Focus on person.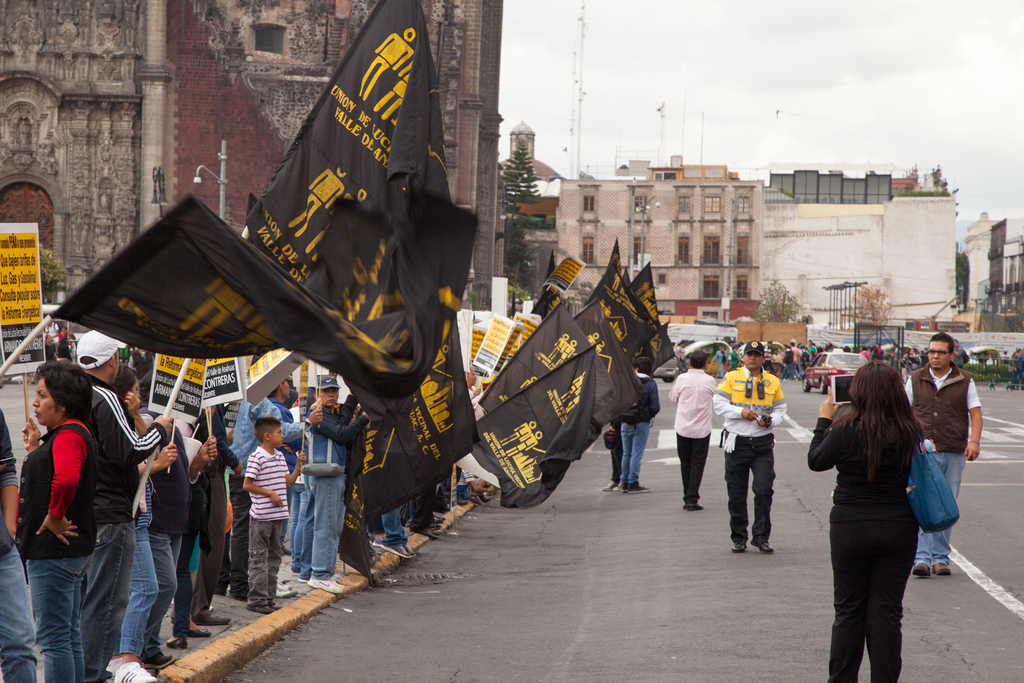
Focused at <bbox>17, 361, 92, 682</bbox>.
